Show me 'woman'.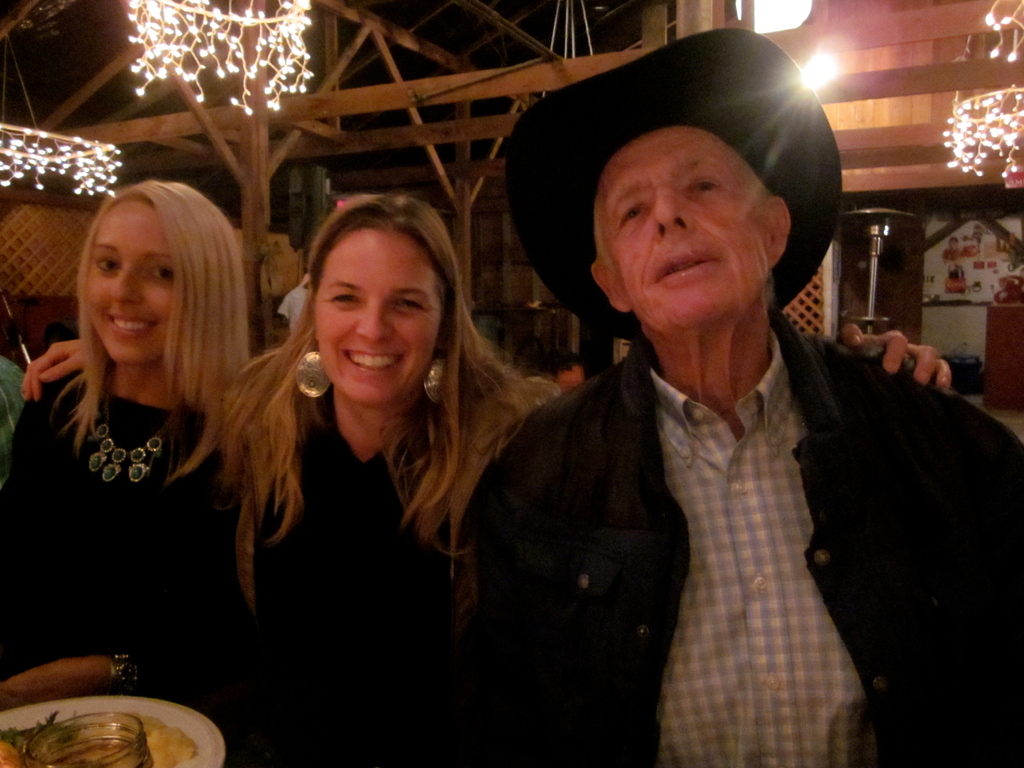
'woman' is here: detection(22, 155, 266, 724).
